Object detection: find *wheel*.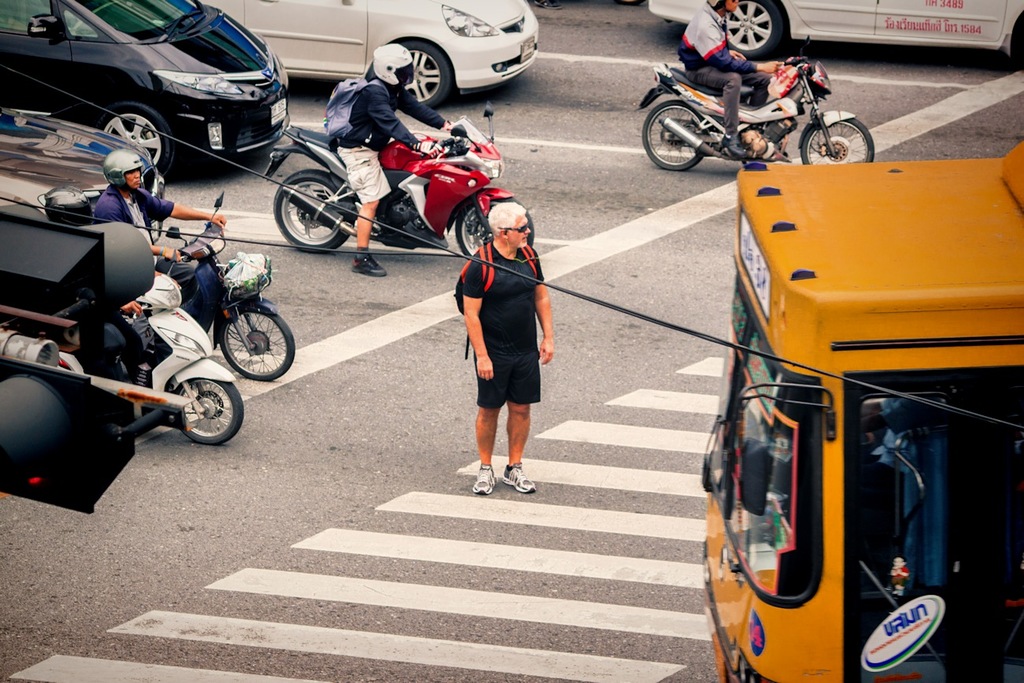
region(642, 101, 702, 171).
